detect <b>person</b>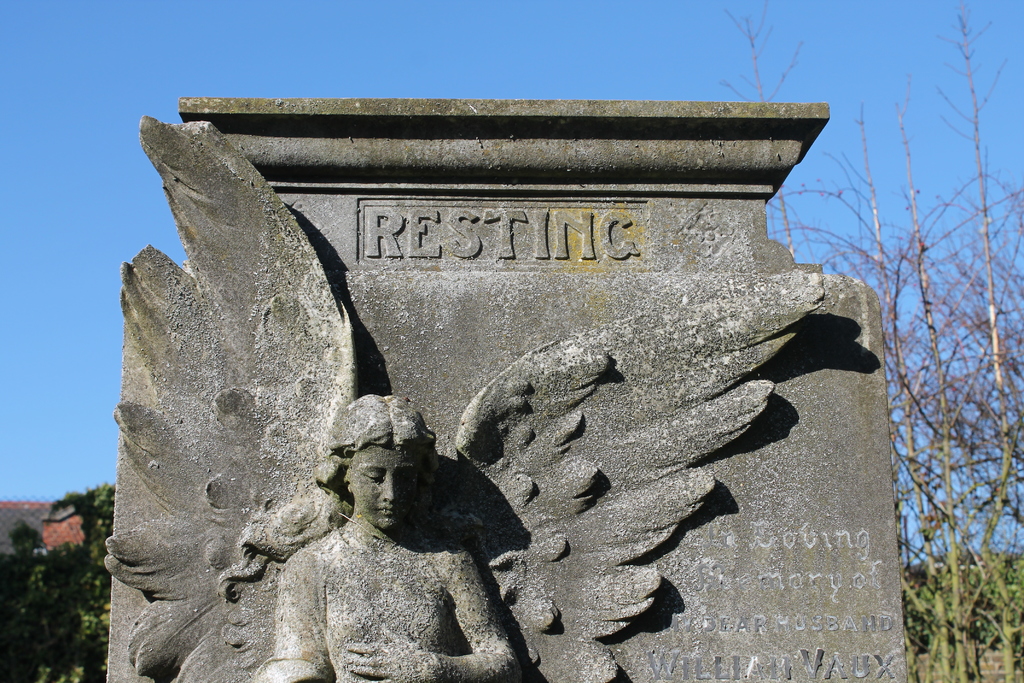
rect(165, 306, 521, 672)
